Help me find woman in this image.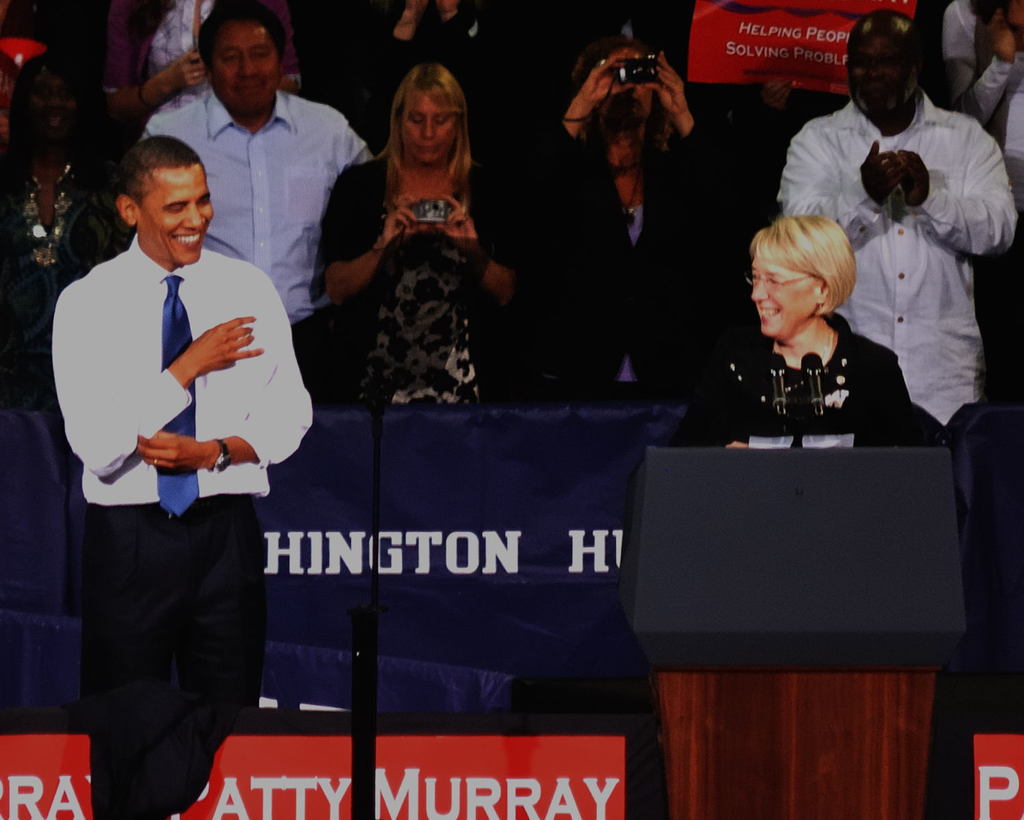
Found it: Rect(552, 40, 710, 320).
